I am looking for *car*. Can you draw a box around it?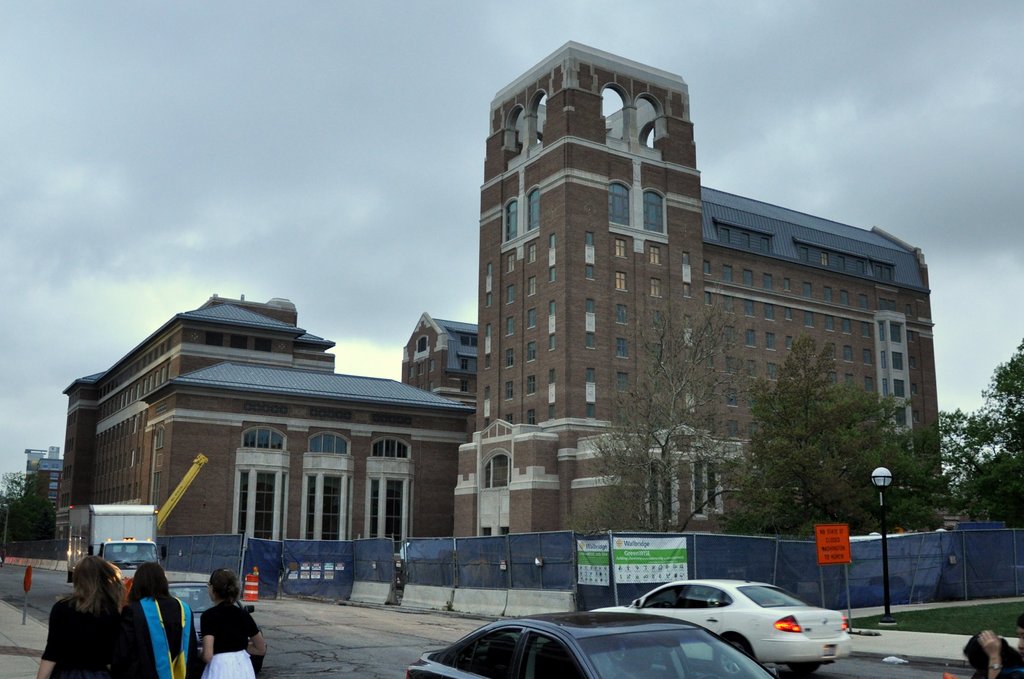
Sure, the bounding box is (406, 611, 774, 678).
